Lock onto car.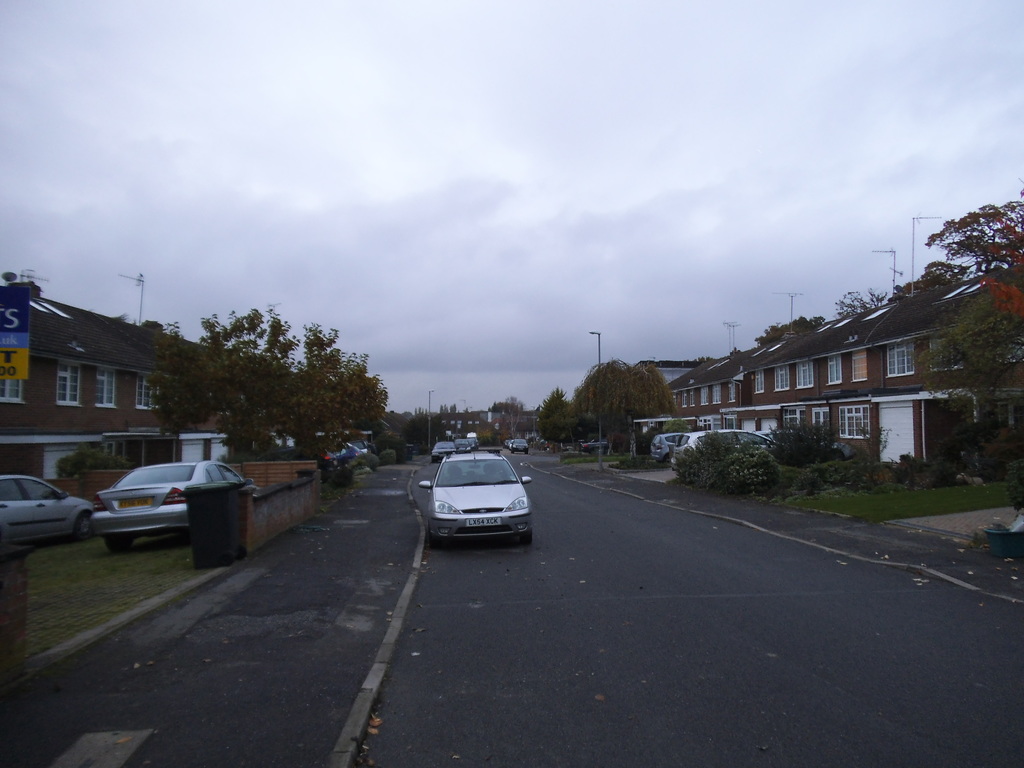
Locked: select_region(91, 458, 259, 550).
